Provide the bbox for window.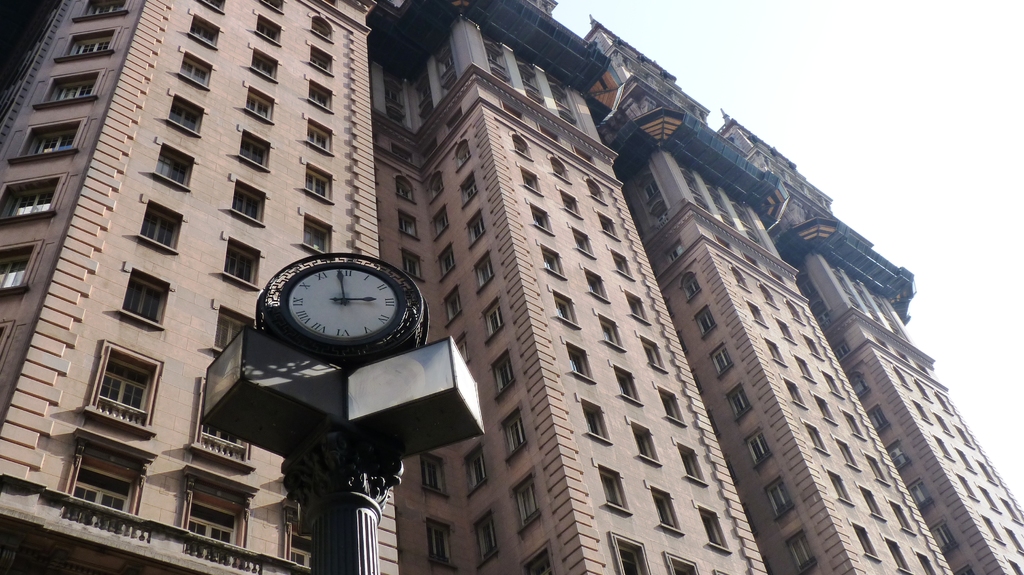
[left=259, top=0, right=282, bottom=15].
